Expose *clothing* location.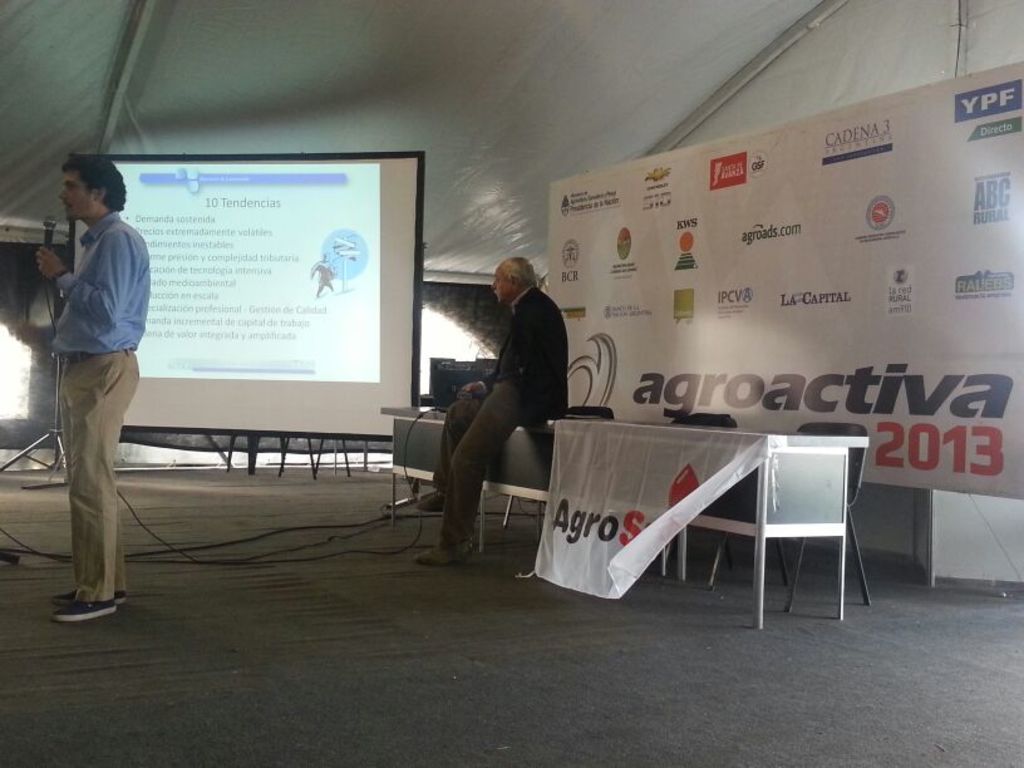
Exposed at [left=432, top=272, right=576, bottom=557].
